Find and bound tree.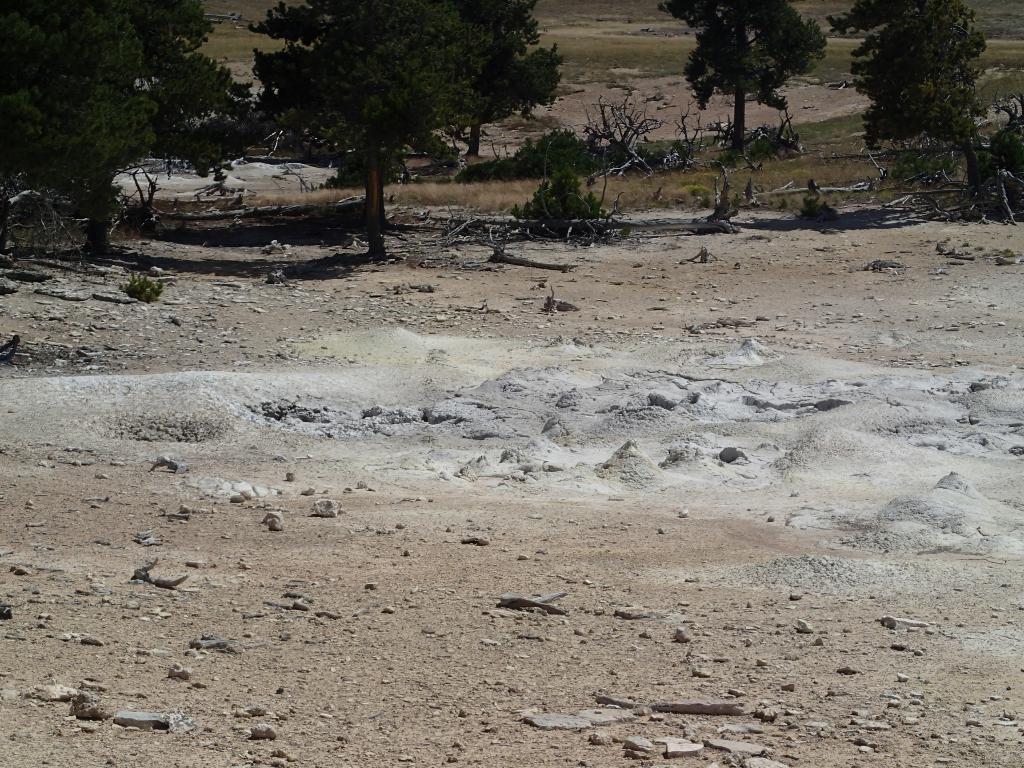
Bound: l=0, t=0, r=271, b=258.
